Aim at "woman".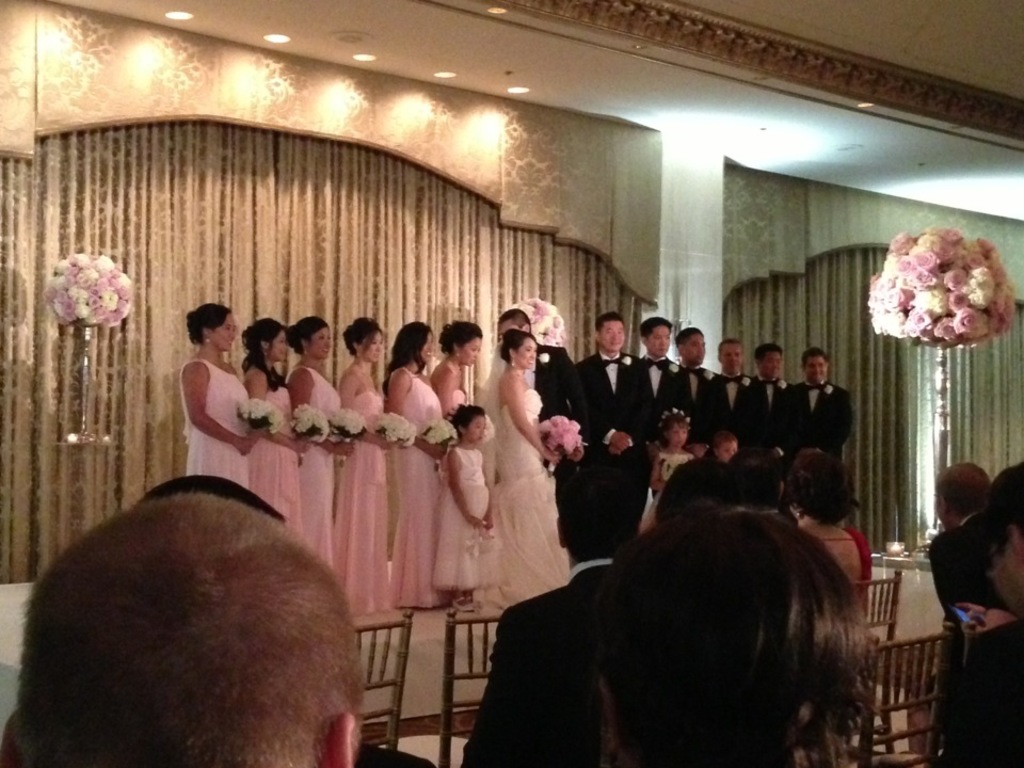
Aimed at <region>336, 325, 402, 630</region>.
